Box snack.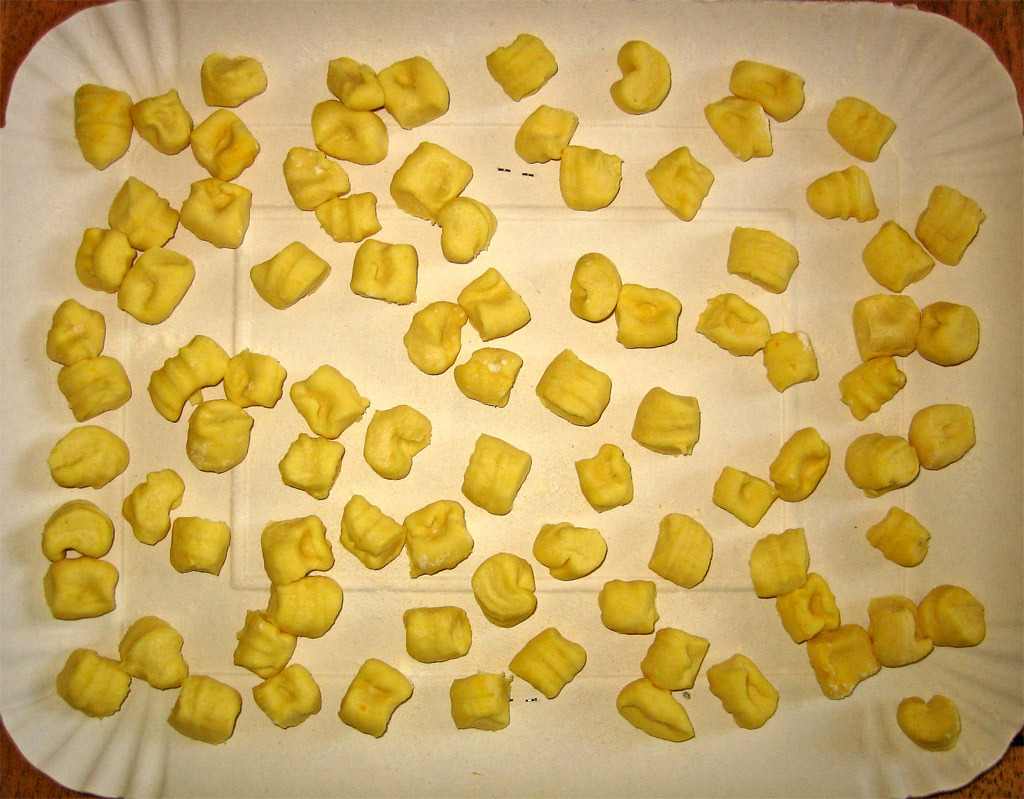
box=[42, 557, 115, 624].
